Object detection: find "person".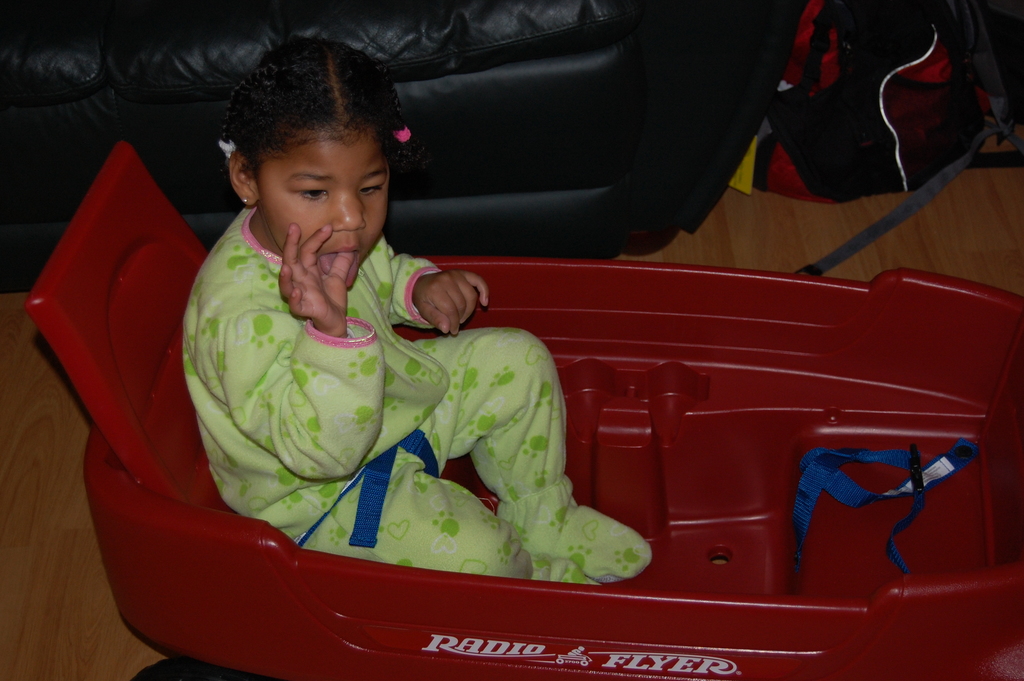
{"left": 179, "top": 74, "right": 552, "bottom": 595}.
